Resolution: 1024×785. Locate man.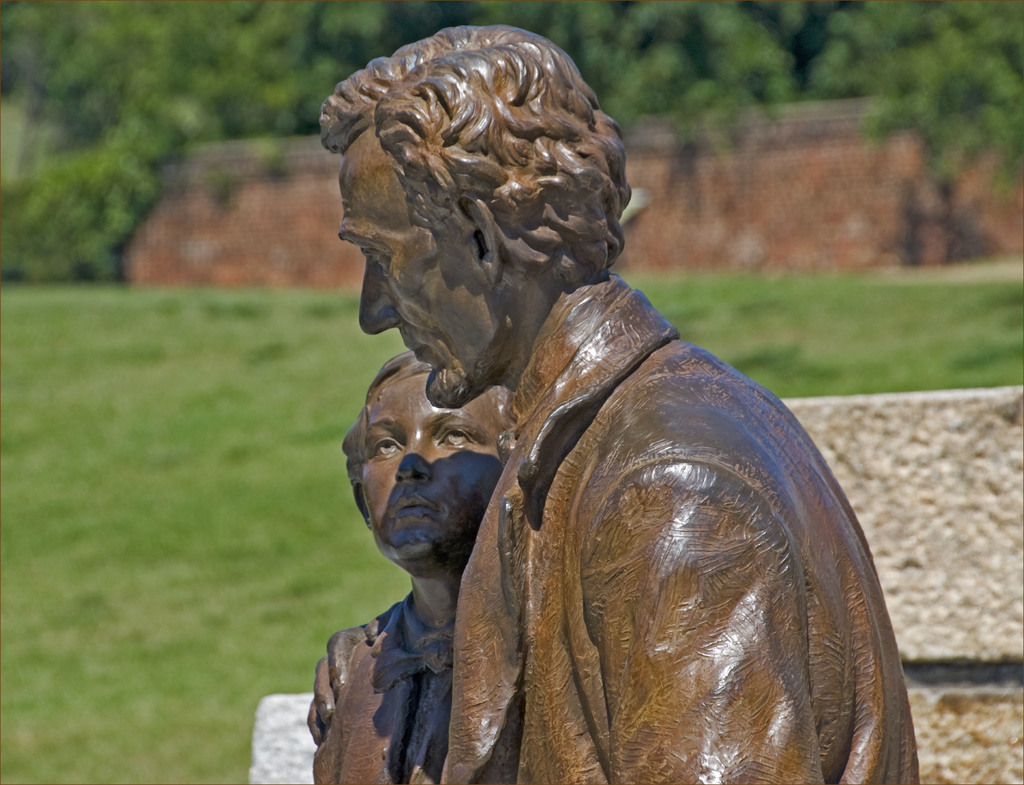
select_region(268, 31, 913, 784).
